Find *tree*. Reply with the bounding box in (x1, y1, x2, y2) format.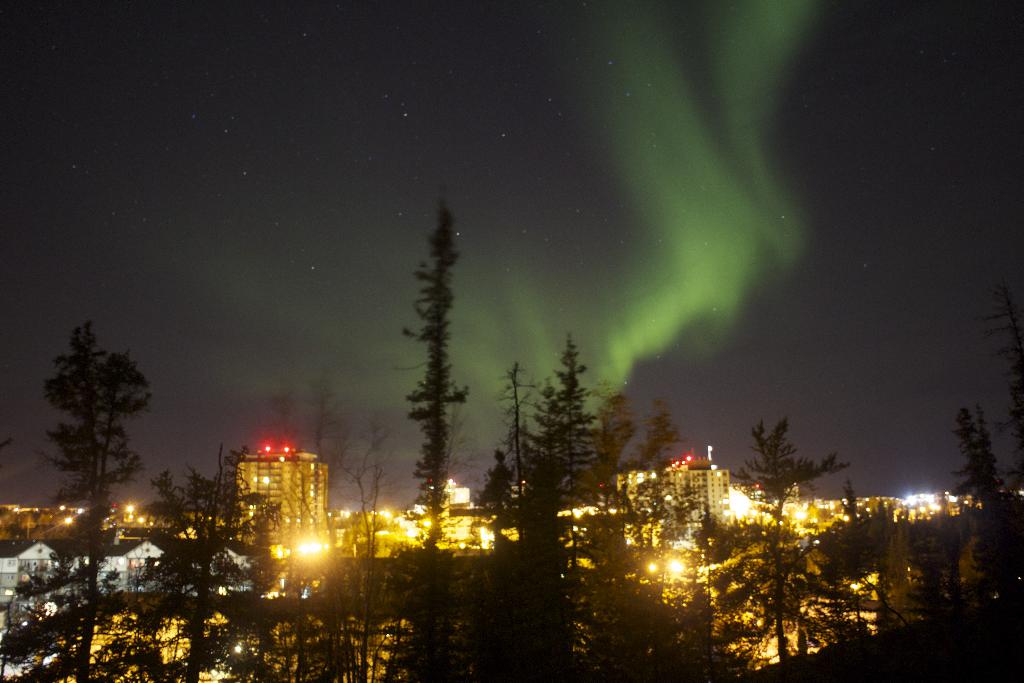
(400, 214, 452, 682).
